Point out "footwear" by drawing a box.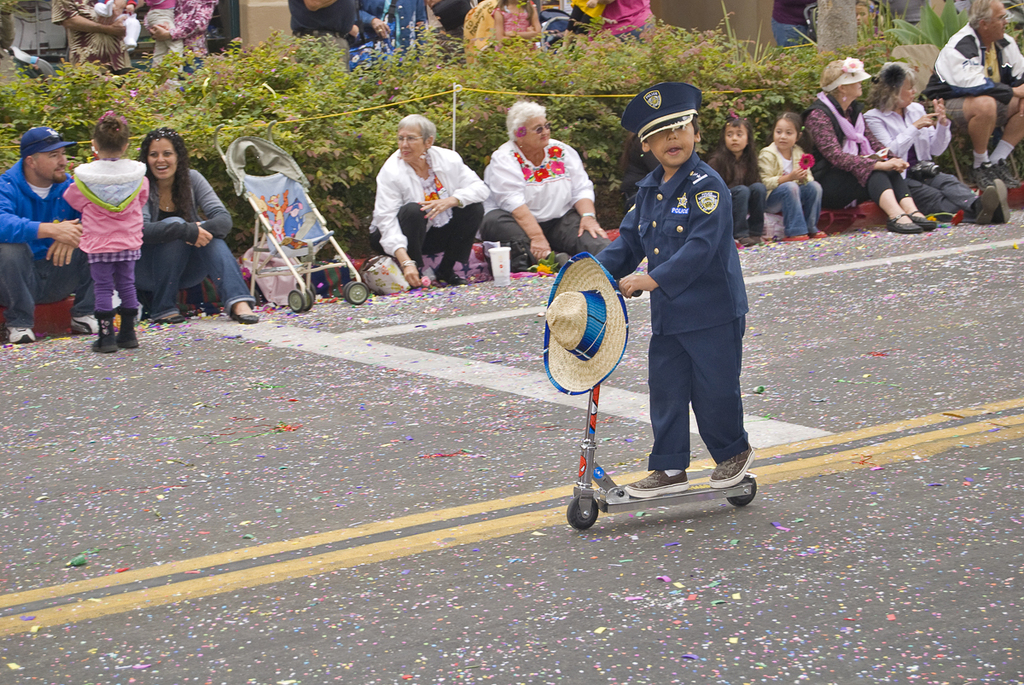
(1,323,37,344).
